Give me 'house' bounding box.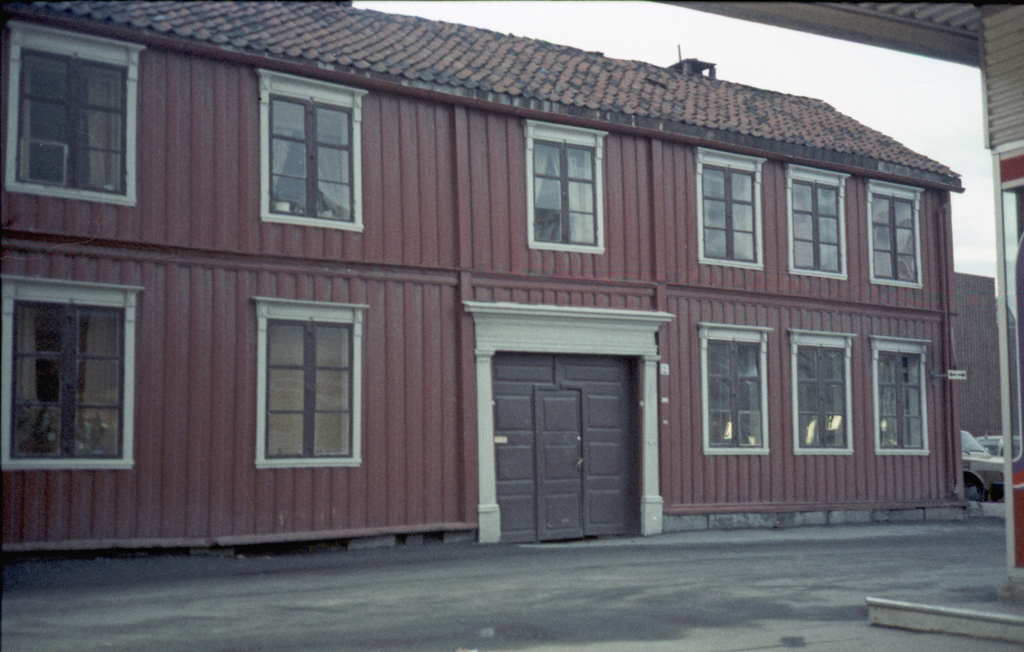
bbox=(659, 0, 1023, 574).
